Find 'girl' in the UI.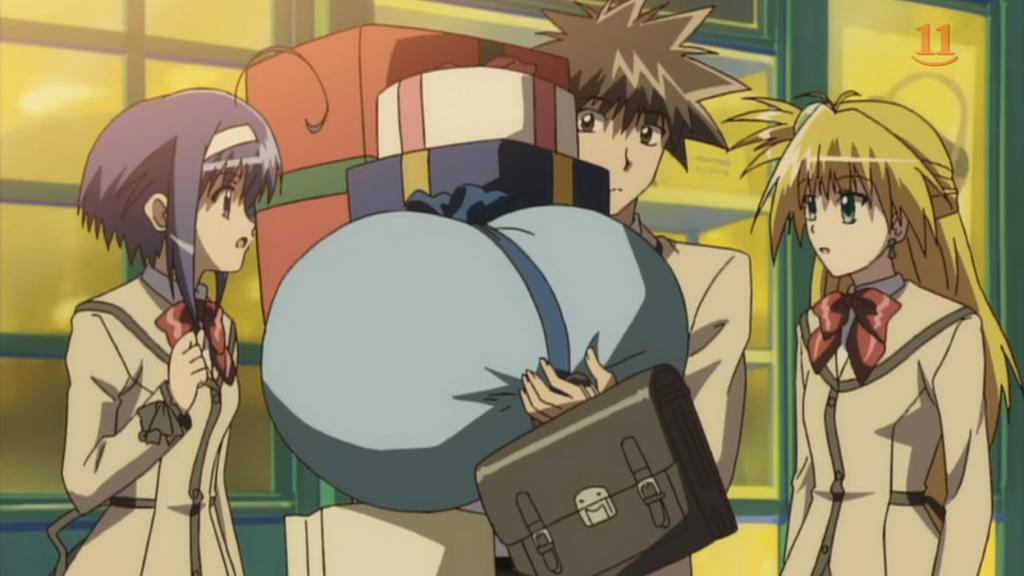
UI element at rect(729, 89, 1023, 575).
